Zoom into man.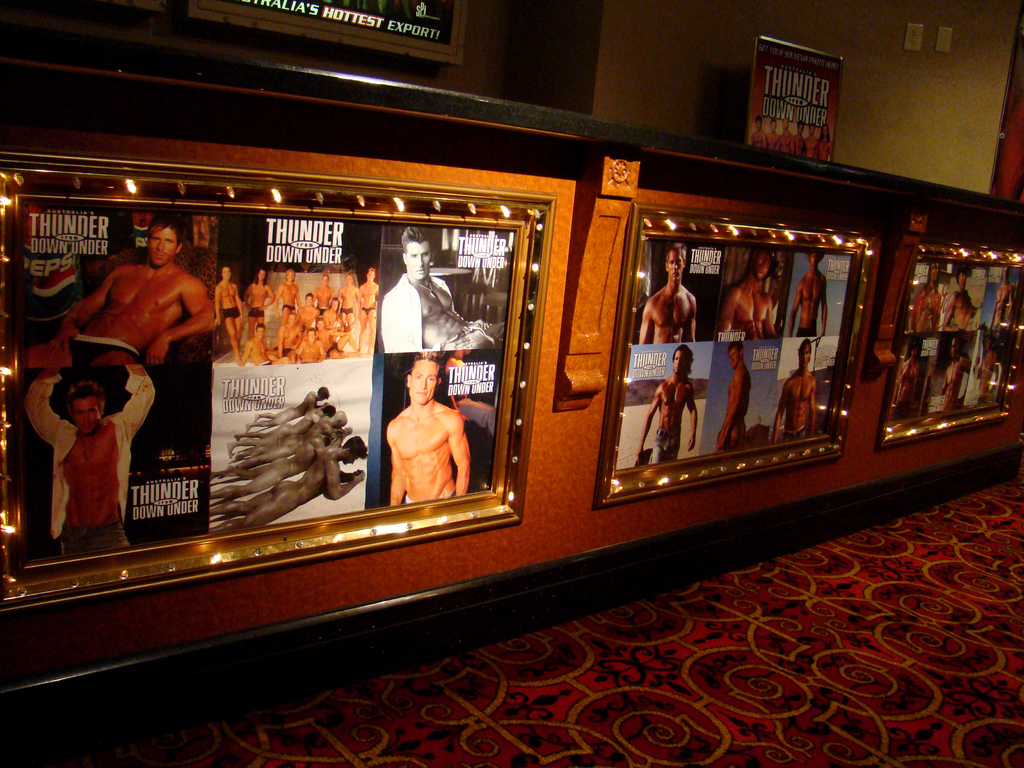
Zoom target: box(385, 352, 470, 505).
